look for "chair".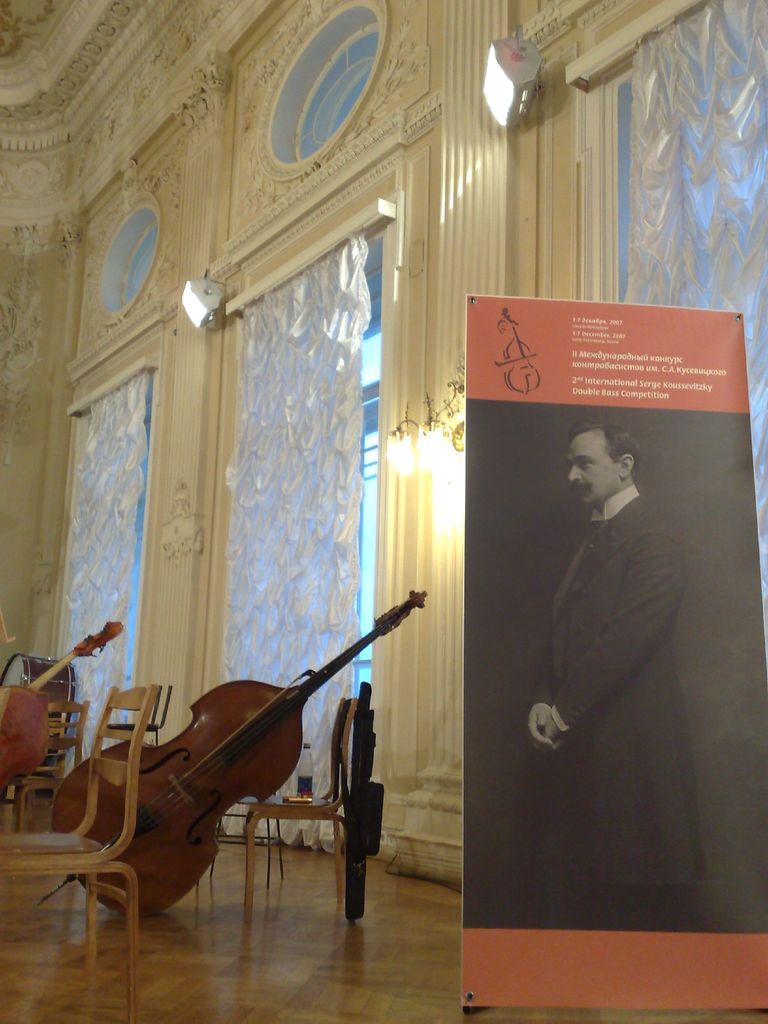
Found: <region>234, 701, 358, 921</region>.
